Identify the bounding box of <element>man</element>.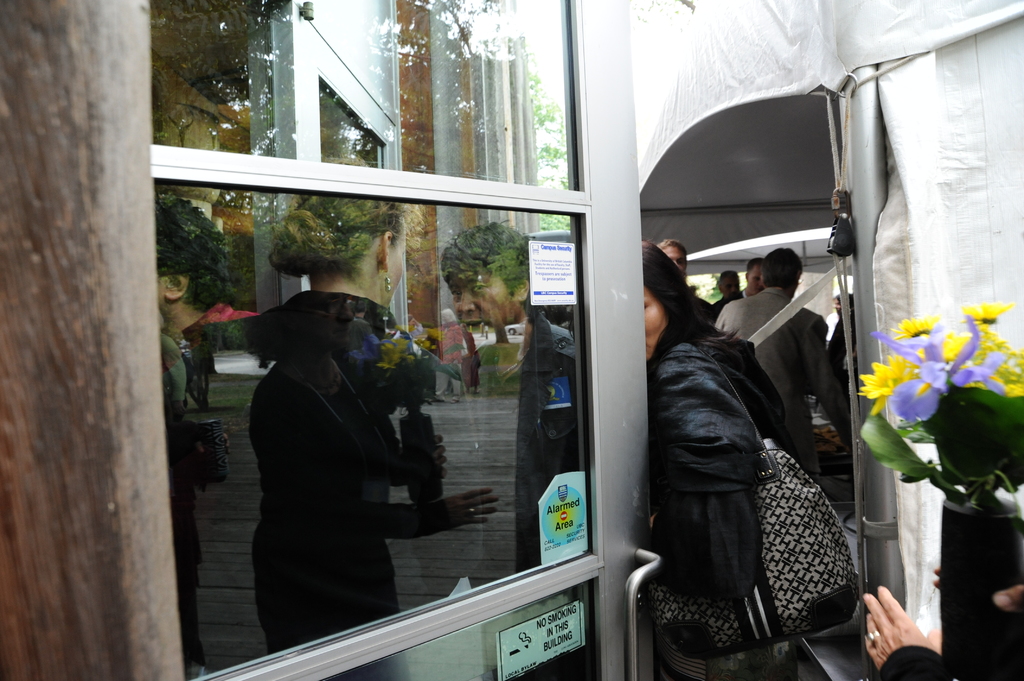
433/218/579/603.
